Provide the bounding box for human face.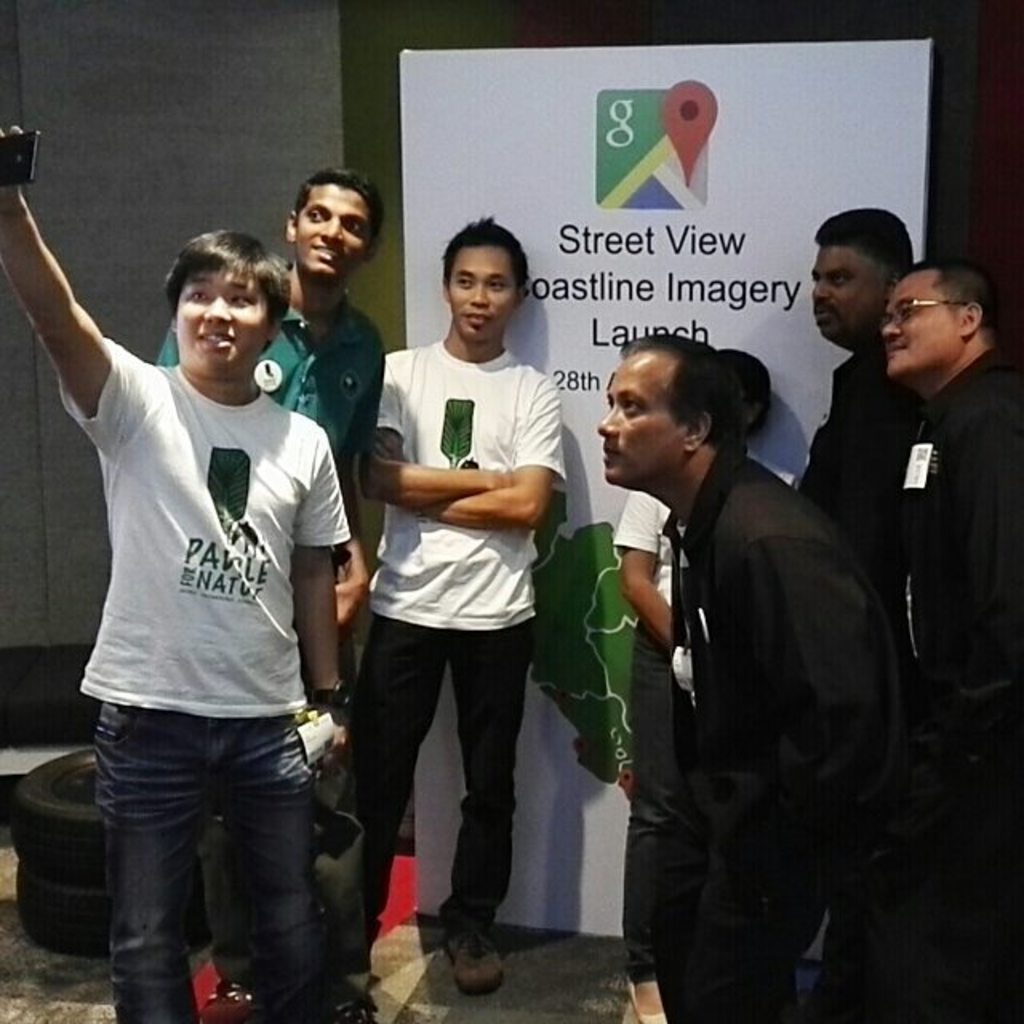
805 237 896 338.
